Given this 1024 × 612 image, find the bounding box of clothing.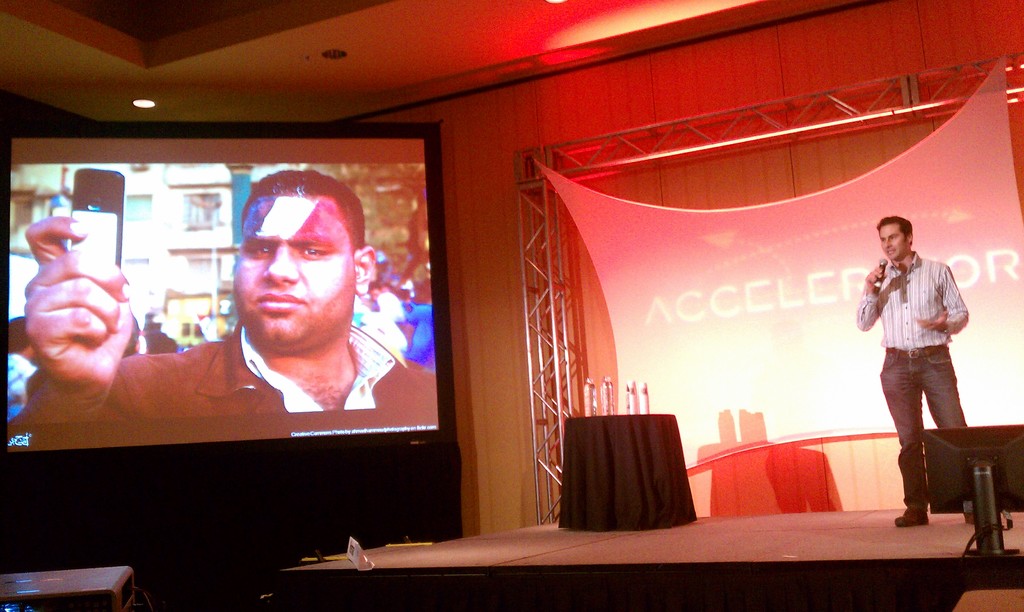
bbox=[36, 312, 443, 437].
